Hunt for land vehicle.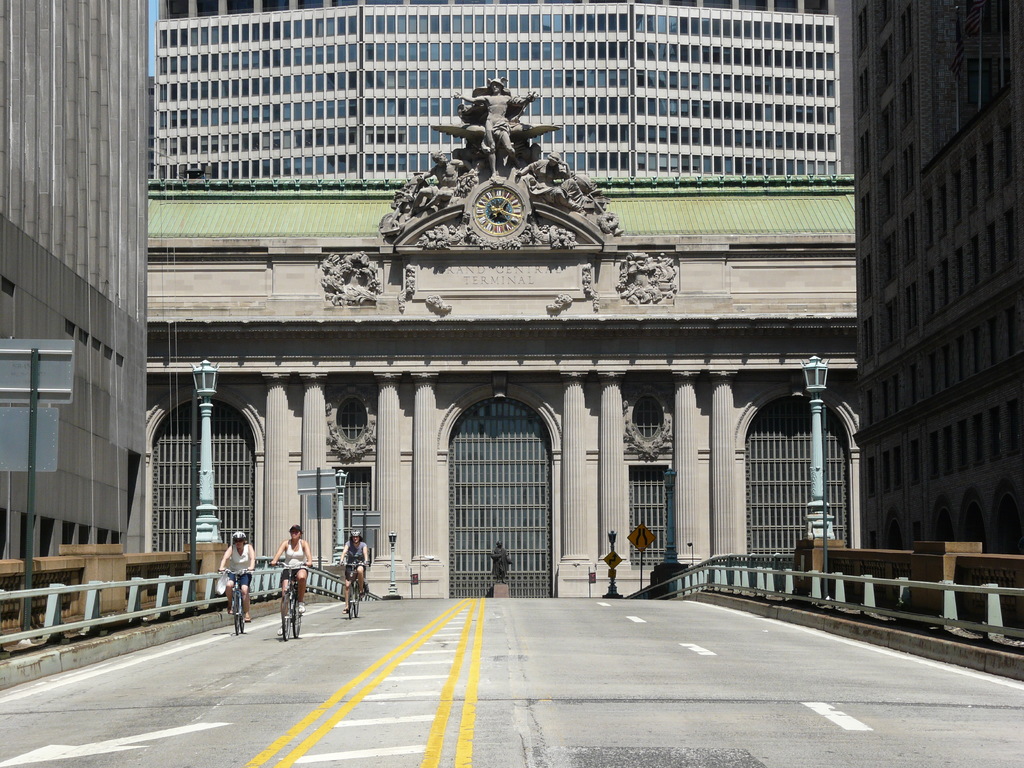
Hunted down at bbox=[337, 563, 368, 618].
